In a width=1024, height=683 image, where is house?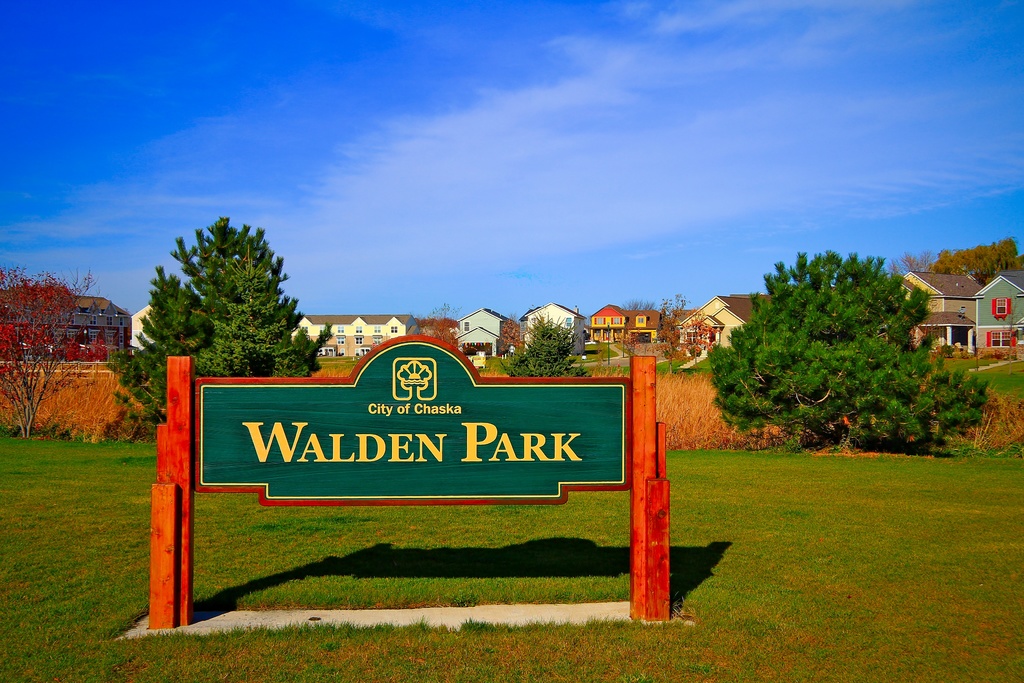
box(124, 304, 158, 359).
